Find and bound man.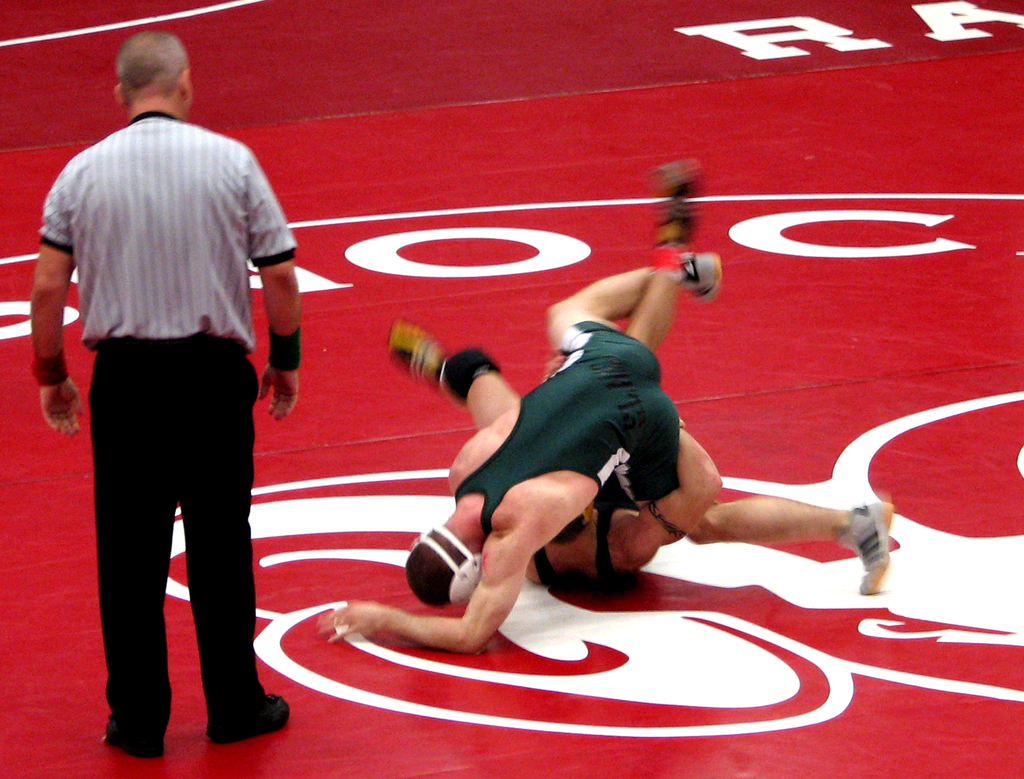
Bound: <bbox>315, 253, 897, 657</bbox>.
